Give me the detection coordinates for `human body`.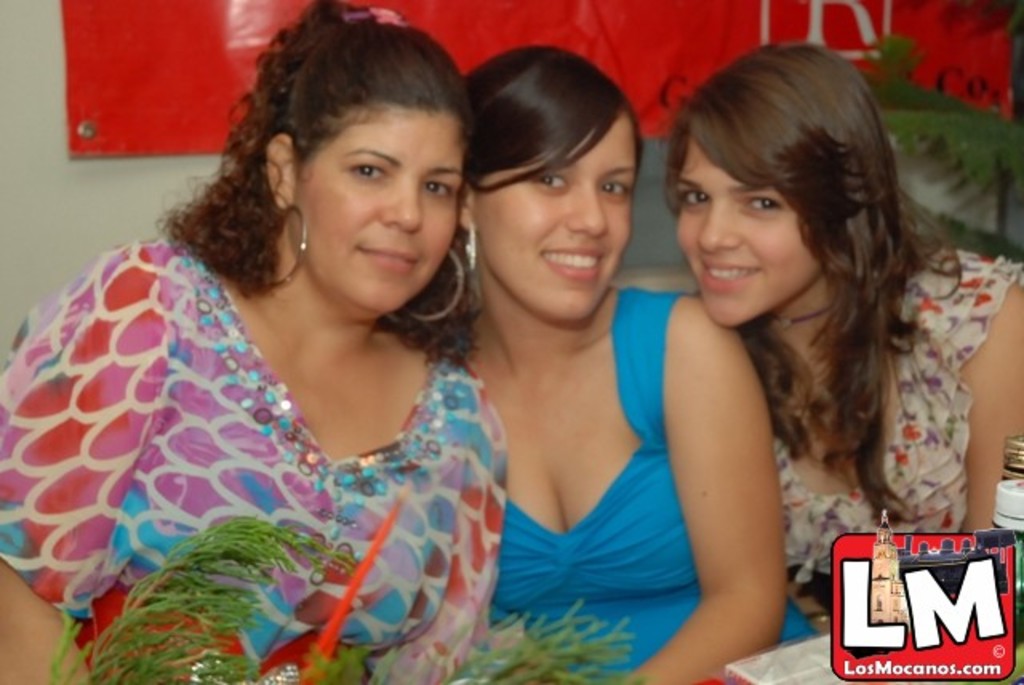
bbox=[26, 42, 560, 677].
